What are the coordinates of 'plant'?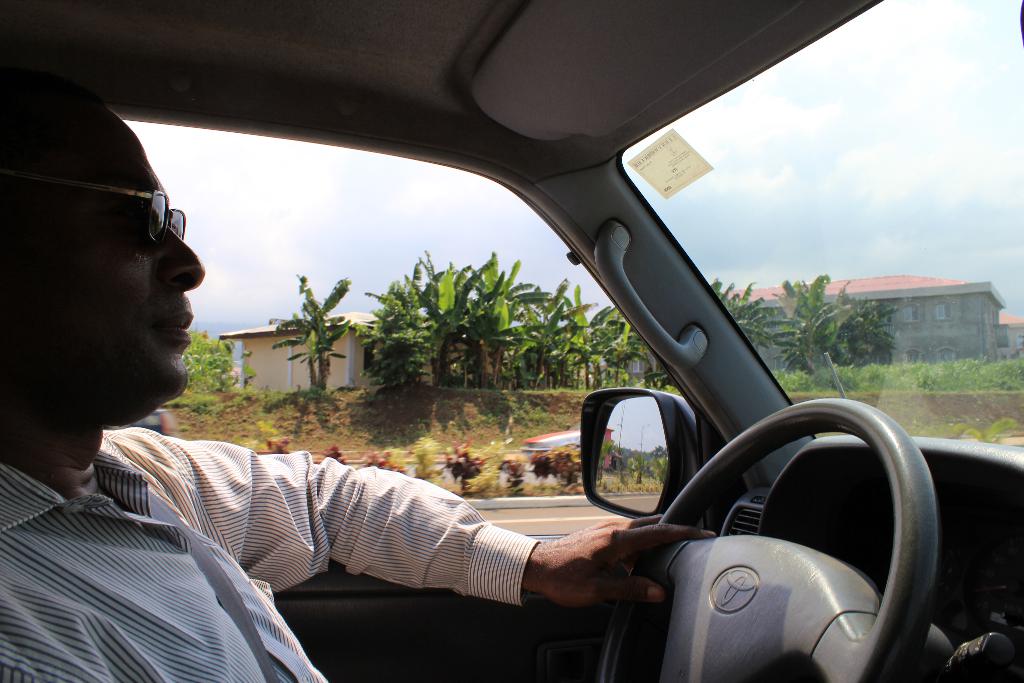
[405,431,449,488].
